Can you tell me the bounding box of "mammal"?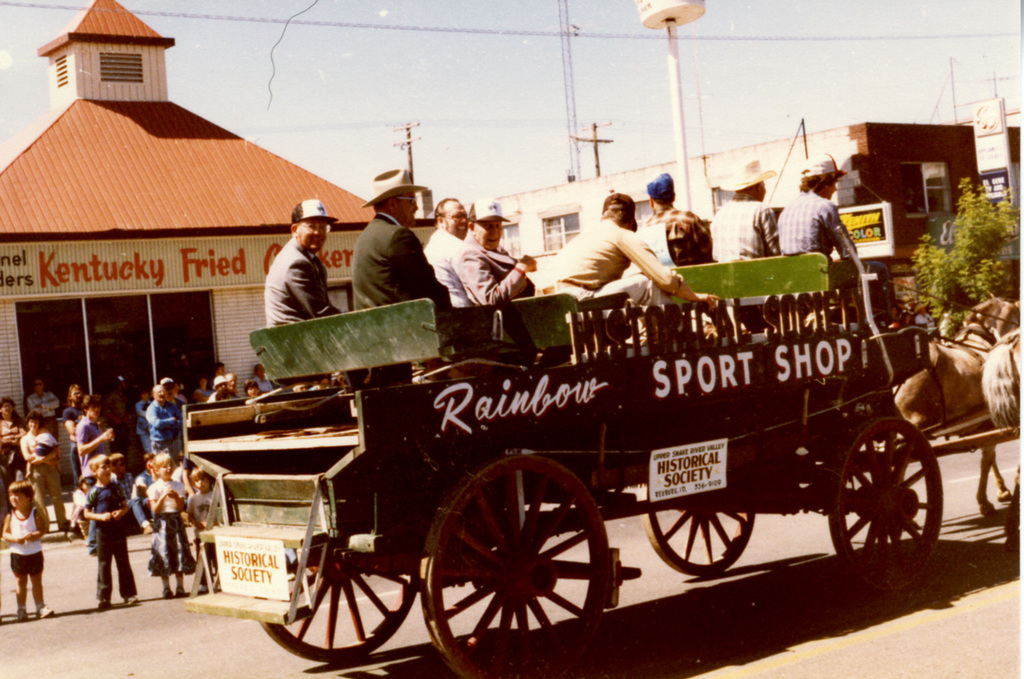
{"left": 882, "top": 290, "right": 1023, "bottom": 516}.
